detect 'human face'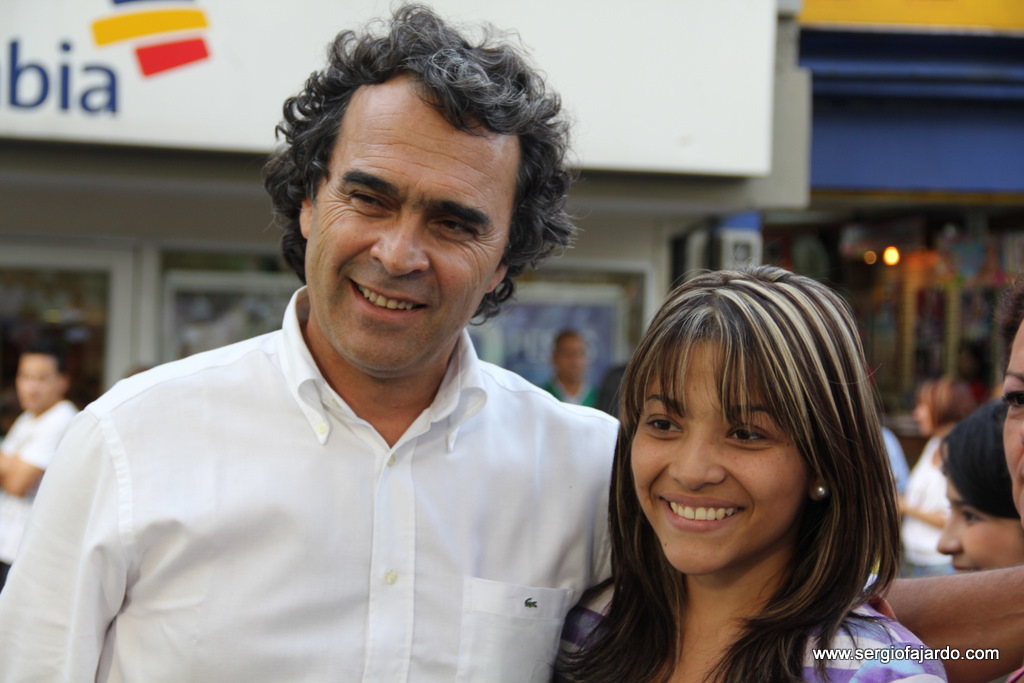
1002,320,1023,527
